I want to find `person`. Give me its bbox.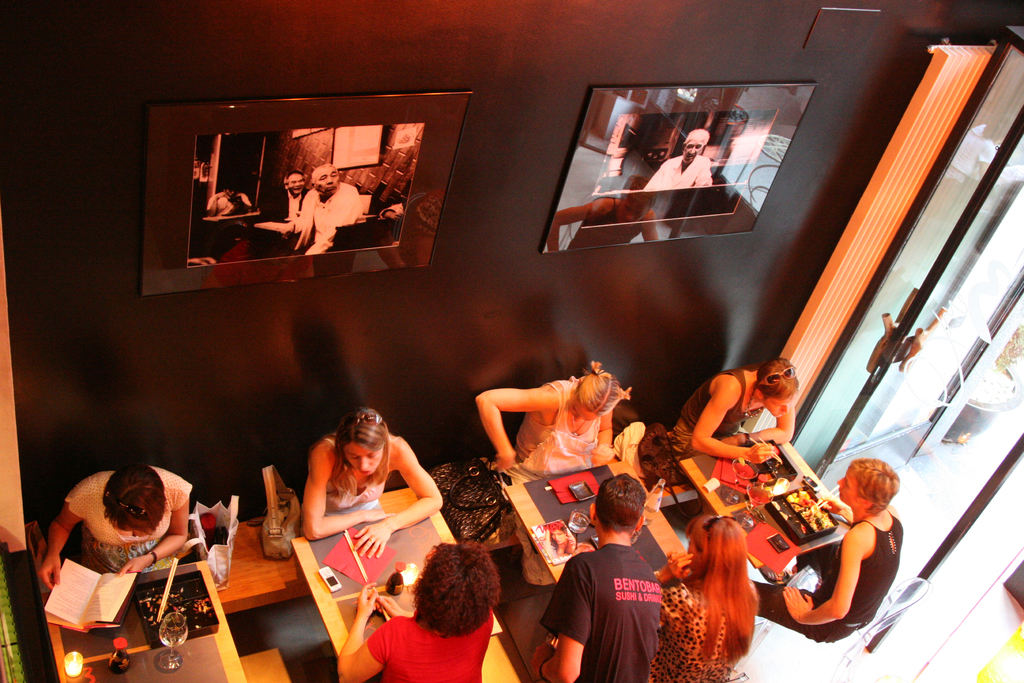
l=476, t=356, r=639, b=483.
